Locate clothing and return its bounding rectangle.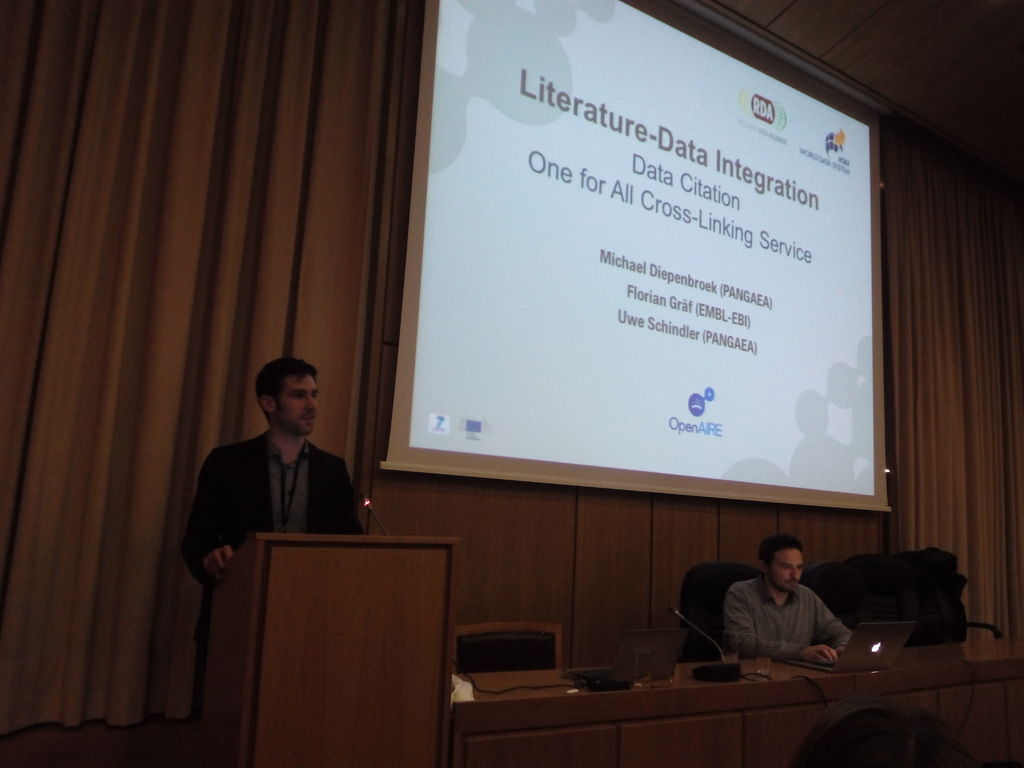
region(189, 420, 378, 701).
